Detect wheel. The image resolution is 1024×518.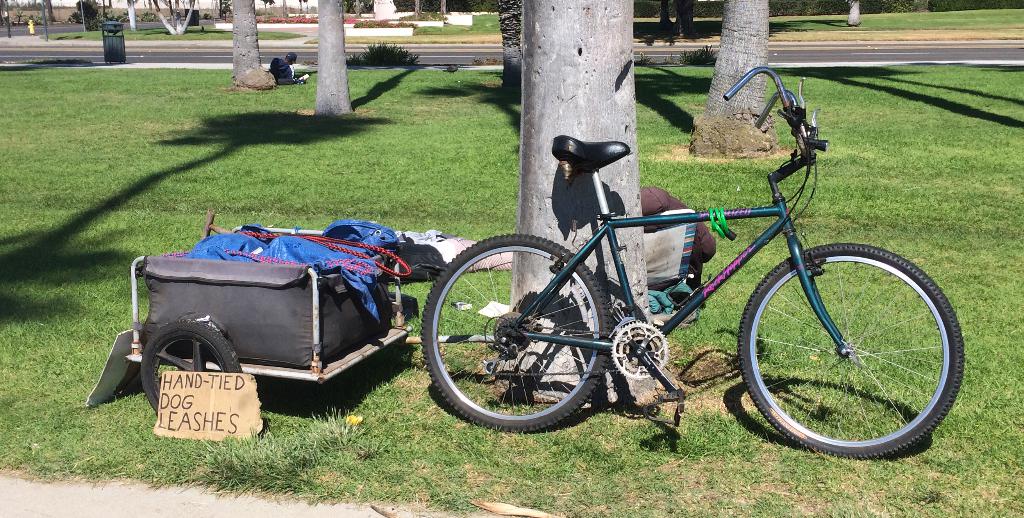
{"left": 140, "top": 320, "right": 240, "bottom": 413}.
